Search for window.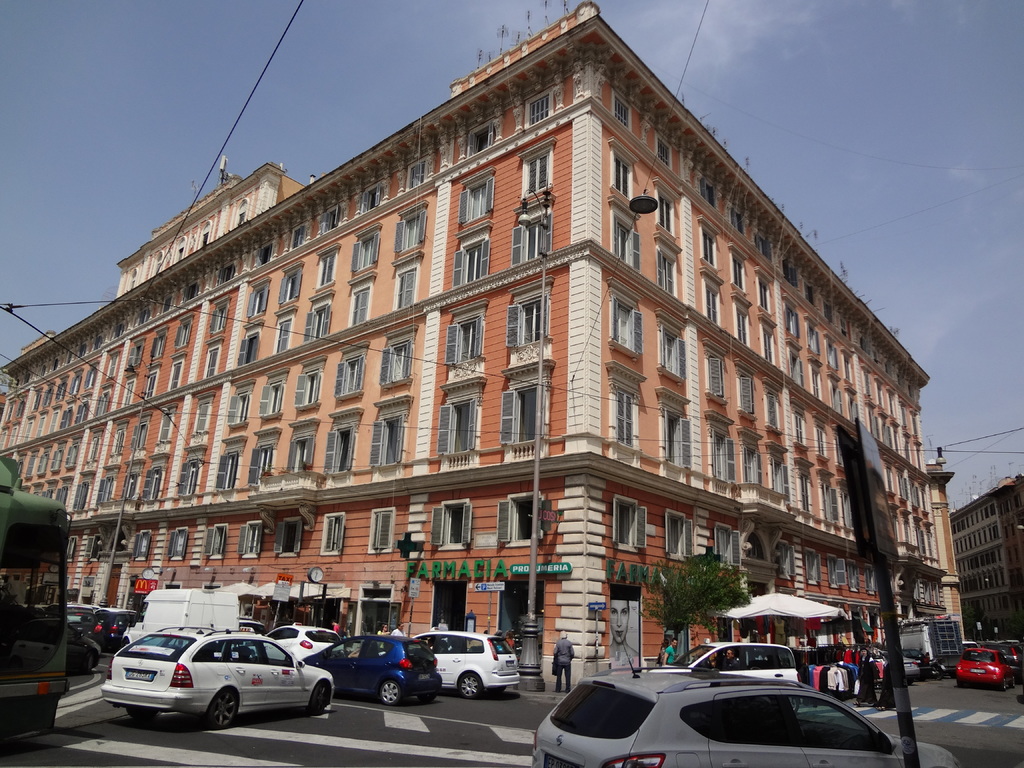
Found at l=445, t=310, r=485, b=369.
